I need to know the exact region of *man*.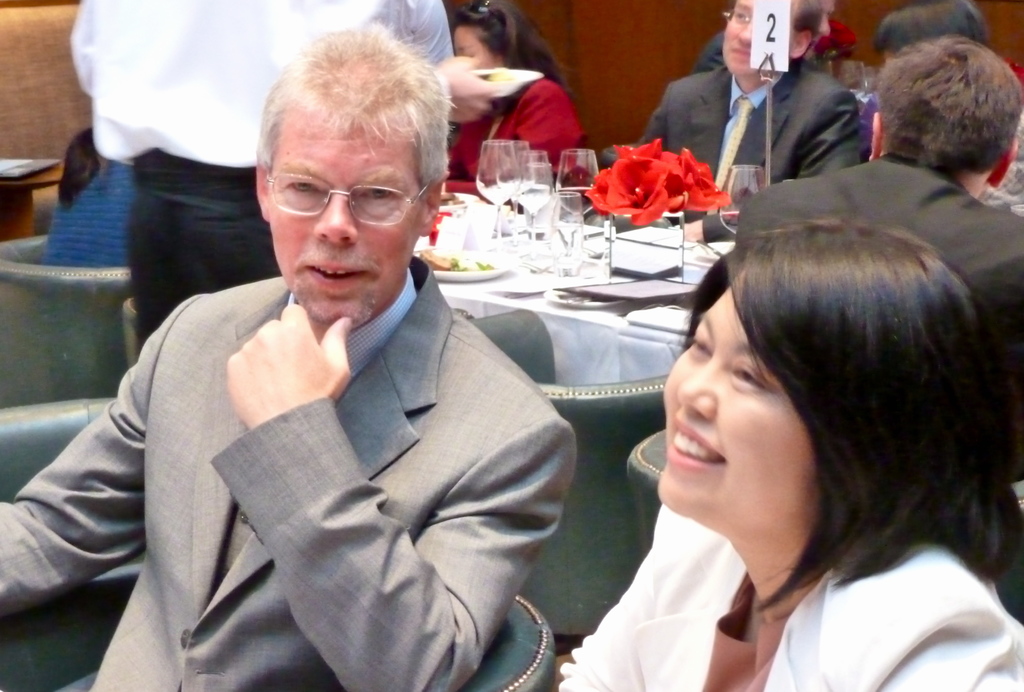
Region: [x1=678, y1=31, x2=1023, y2=616].
